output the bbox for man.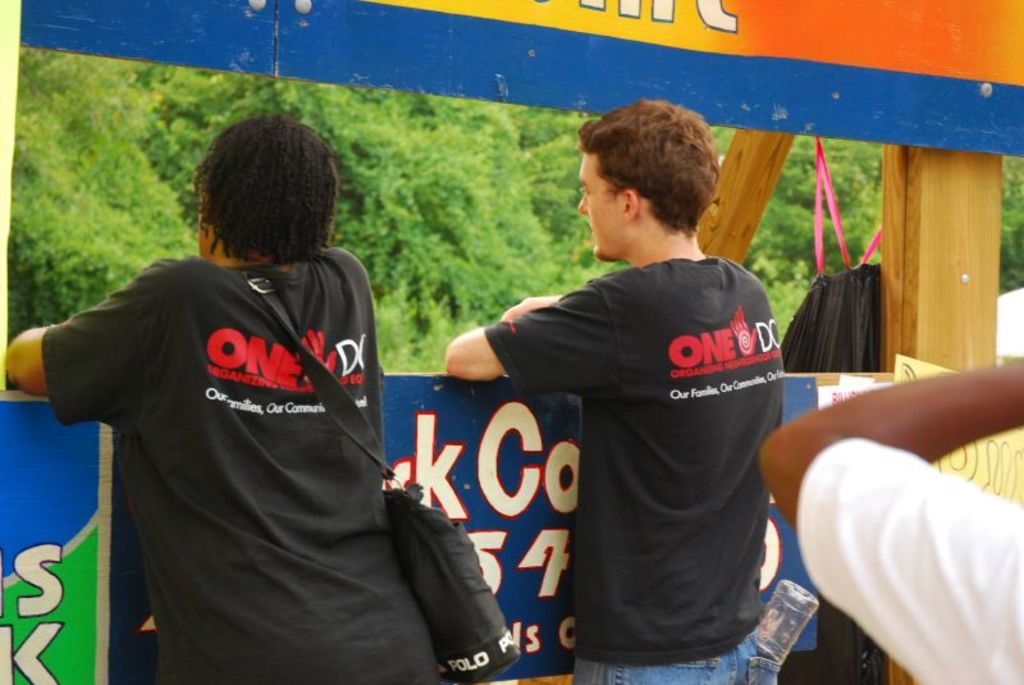
BBox(5, 110, 440, 684).
